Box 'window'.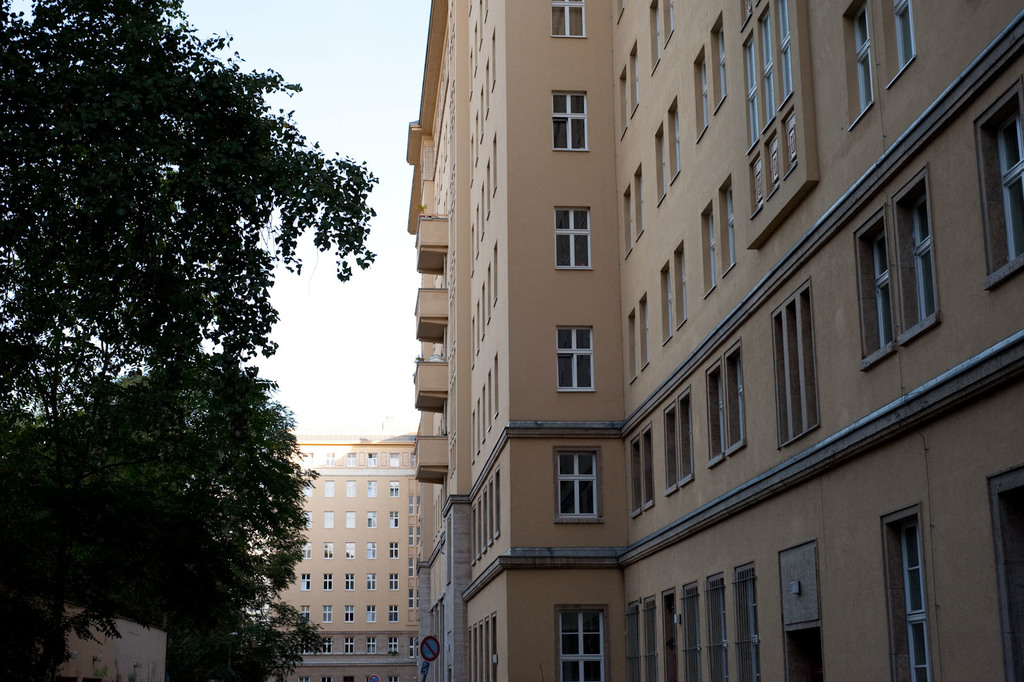
box(700, 339, 750, 469).
